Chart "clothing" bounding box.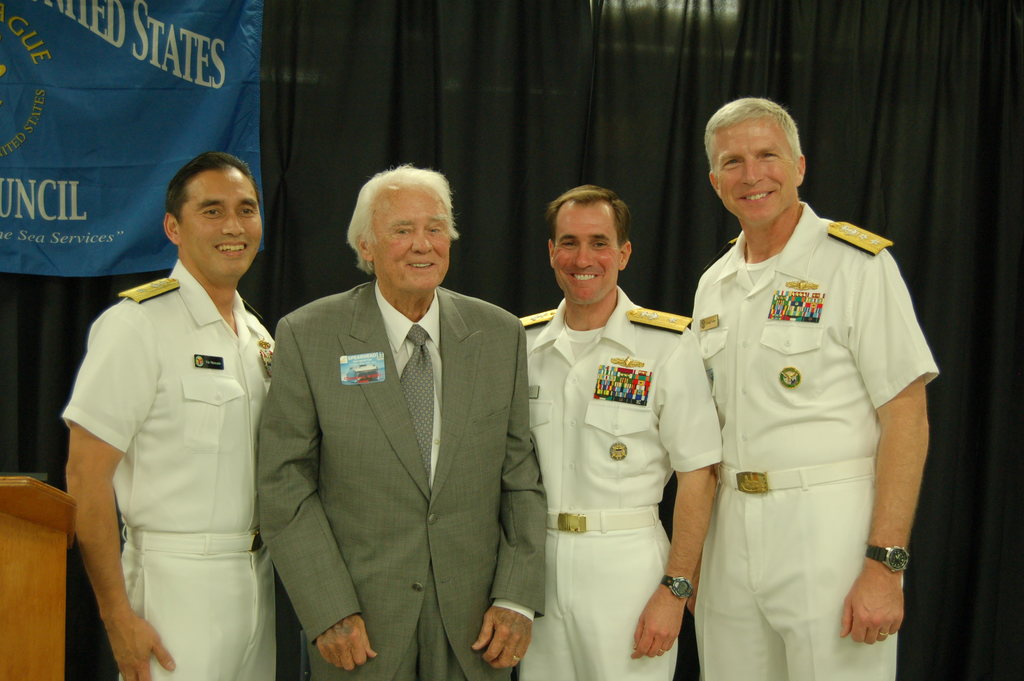
Charted: 259, 278, 552, 680.
